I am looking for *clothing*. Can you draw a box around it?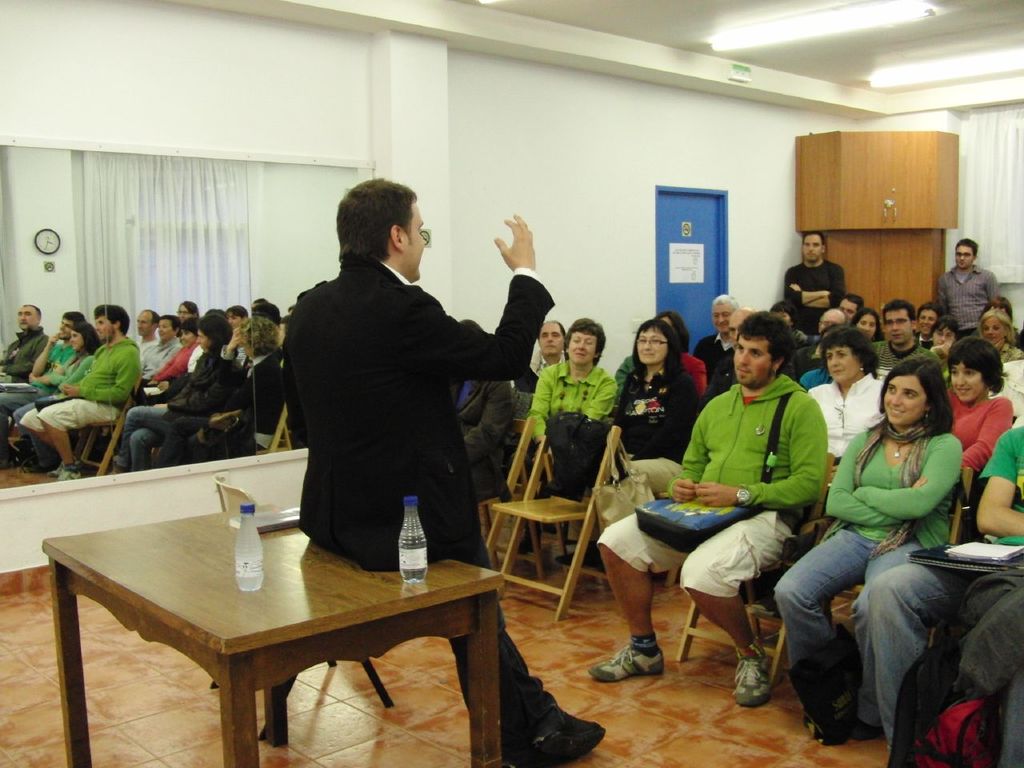
Sure, the bounding box is pyautogui.locateOnScreen(993, 358, 1023, 422).
